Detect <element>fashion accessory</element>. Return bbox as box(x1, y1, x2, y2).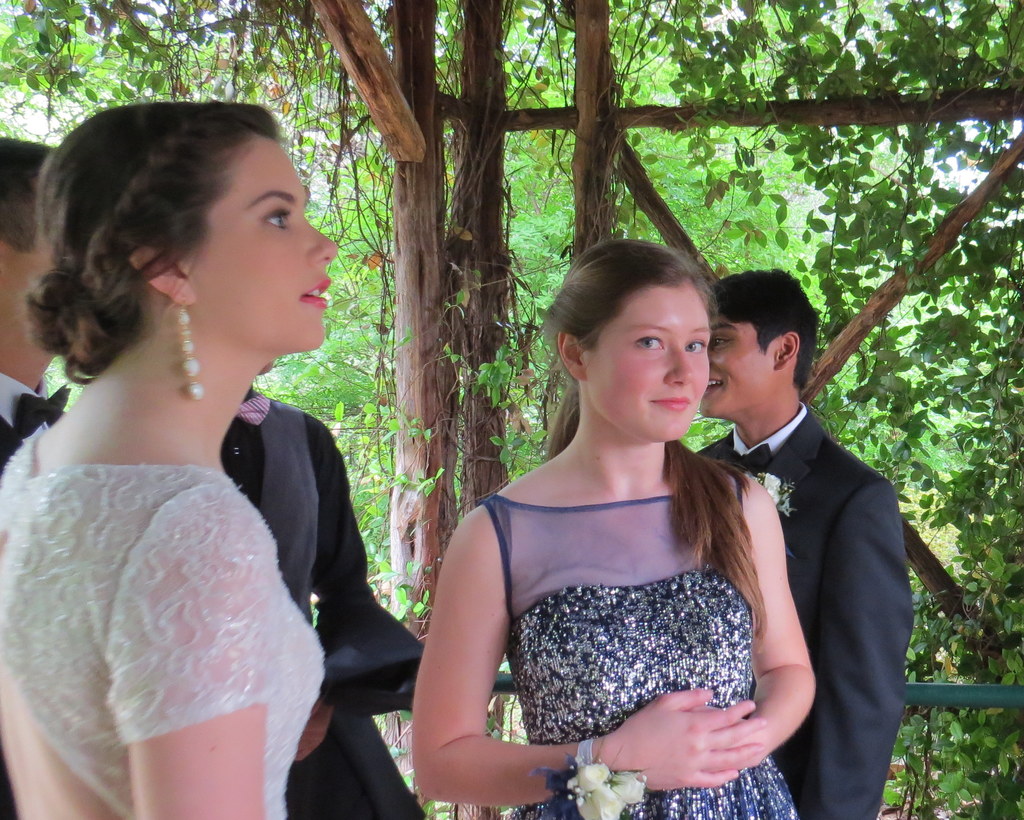
box(713, 443, 775, 475).
